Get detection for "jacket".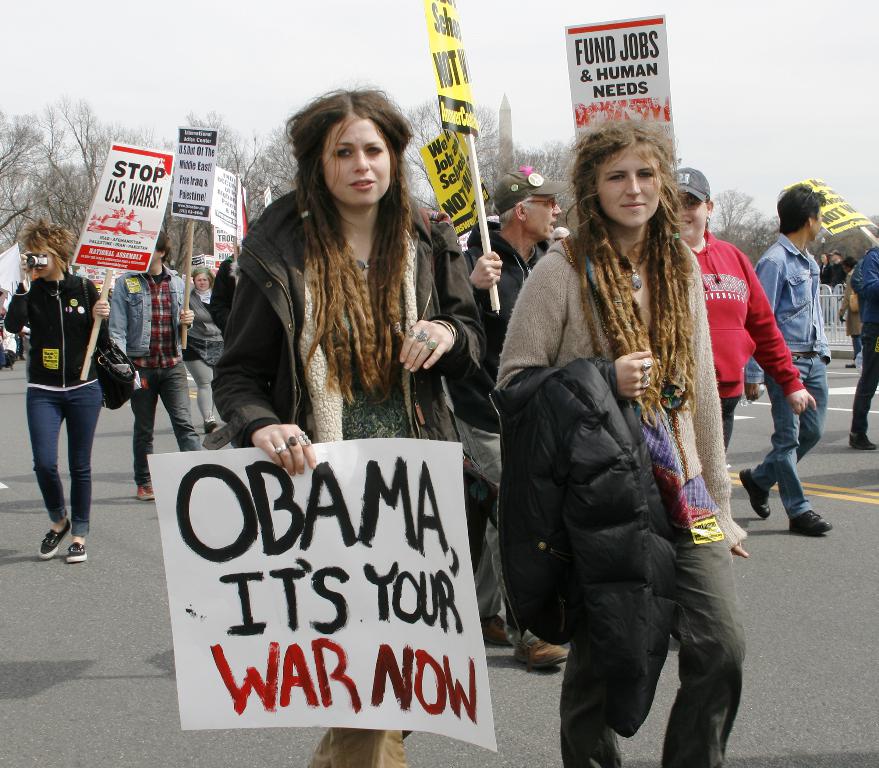
Detection: region(856, 241, 878, 340).
